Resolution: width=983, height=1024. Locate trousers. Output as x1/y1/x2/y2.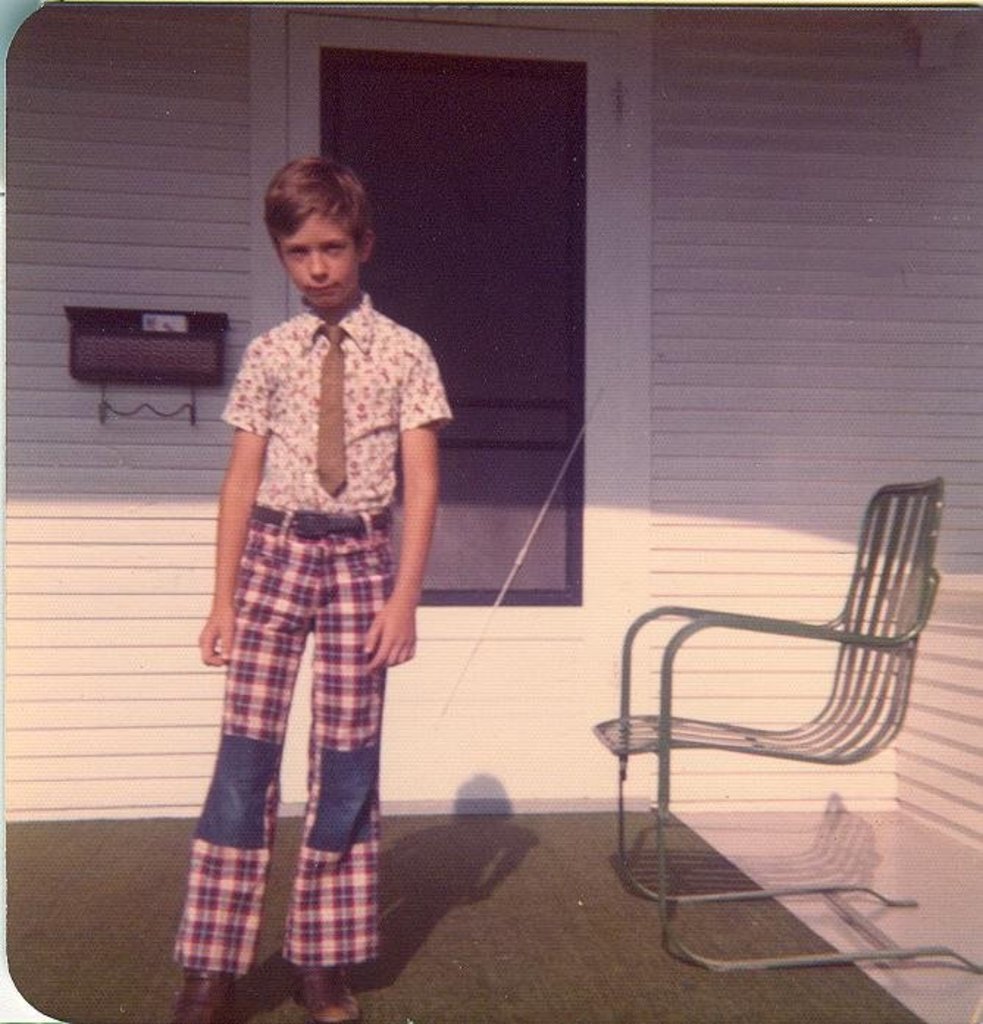
190/526/404/953.
